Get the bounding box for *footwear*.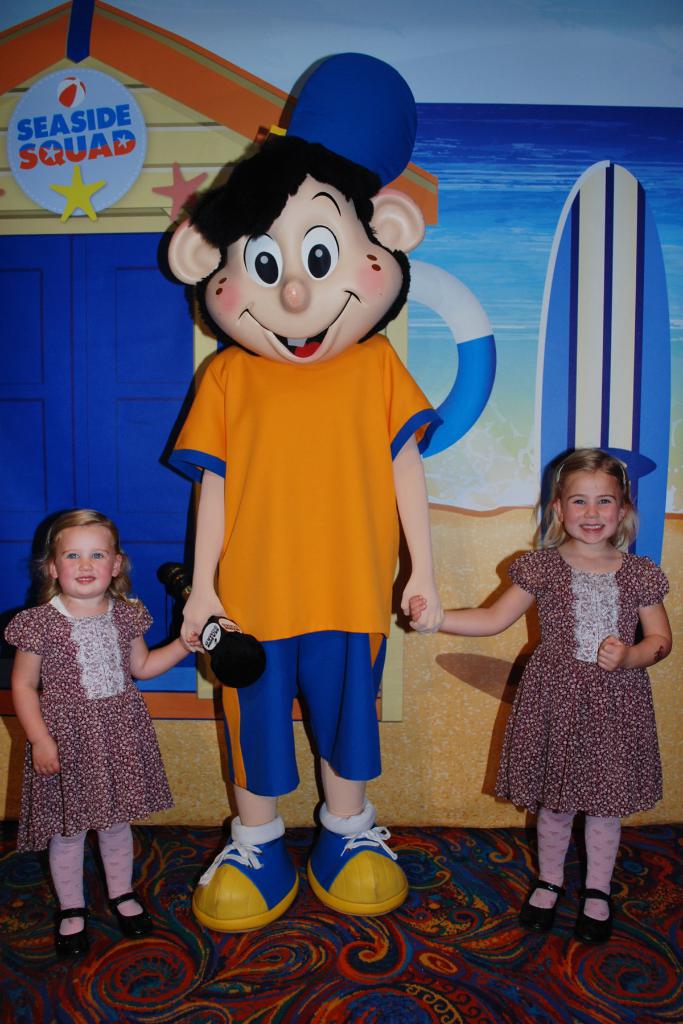
107, 889, 151, 938.
